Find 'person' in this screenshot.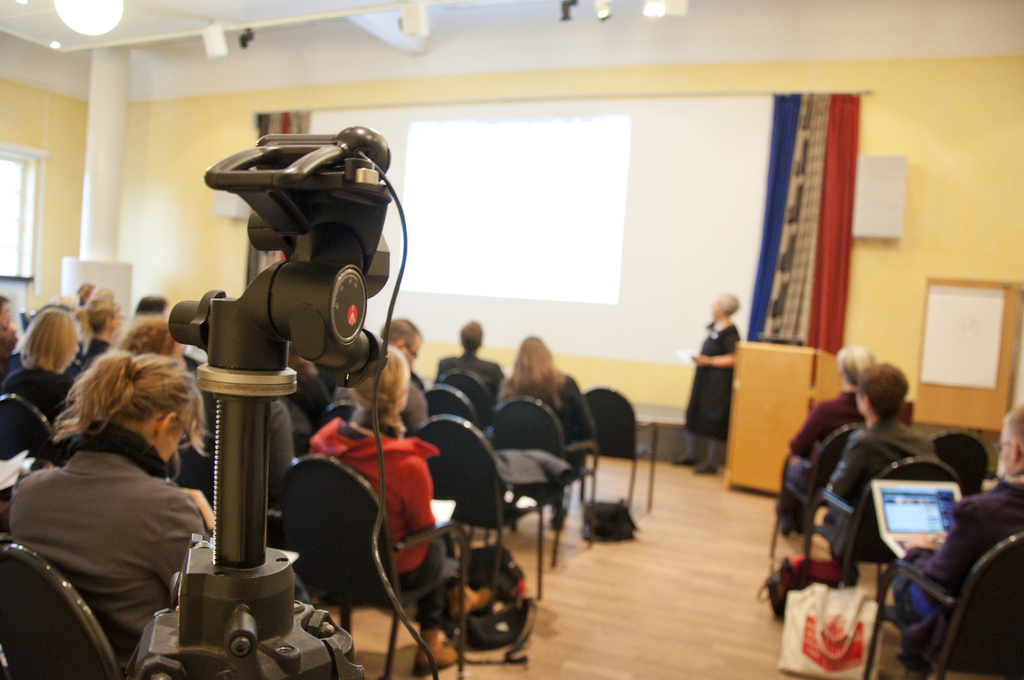
The bounding box for 'person' is 666, 287, 739, 476.
